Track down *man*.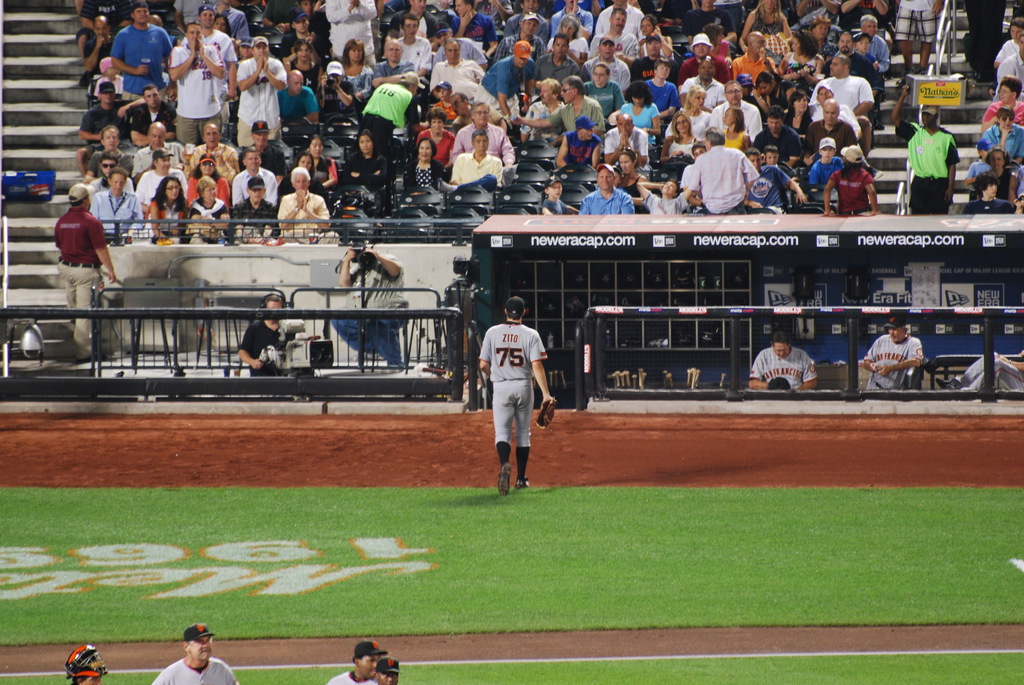
Tracked to left=324, top=0, right=376, bottom=68.
